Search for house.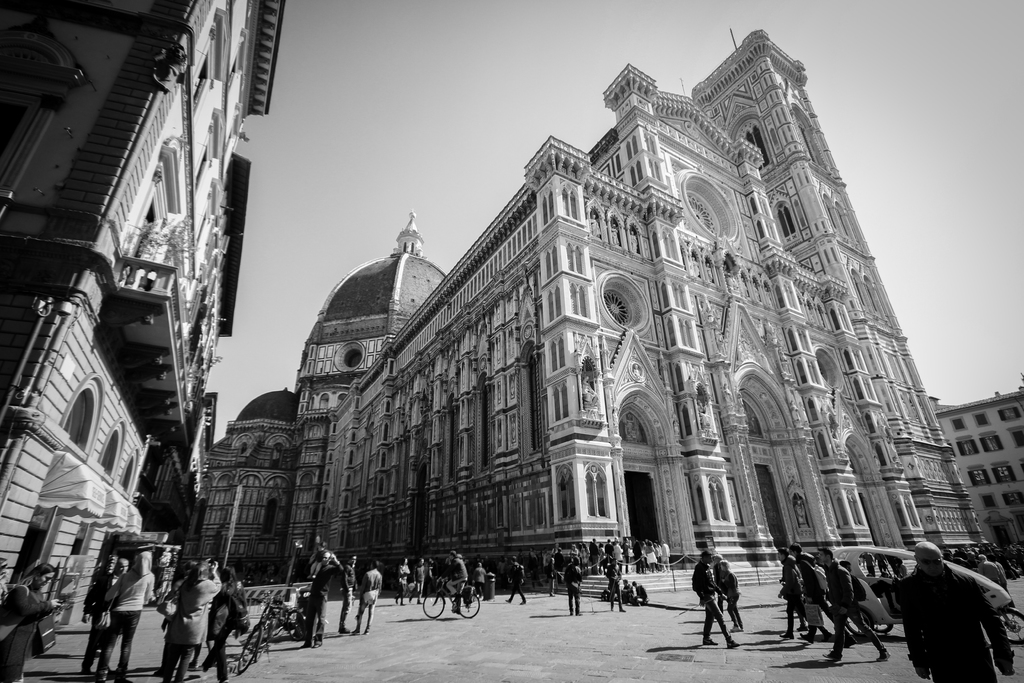
Found at bbox(927, 381, 1023, 545).
